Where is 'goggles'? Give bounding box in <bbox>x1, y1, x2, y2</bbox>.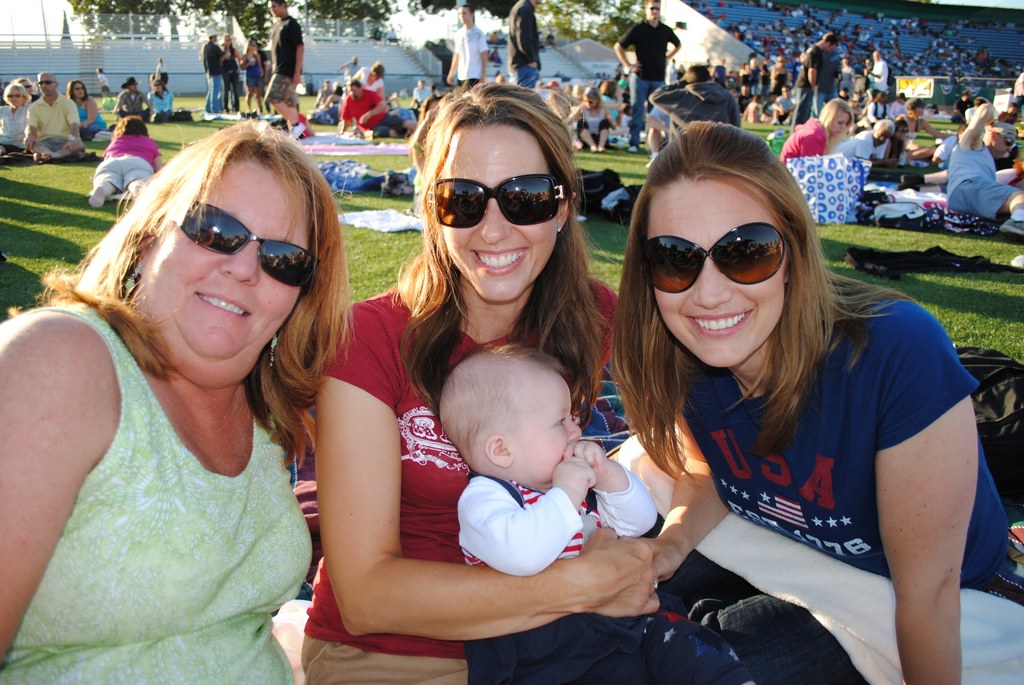
<bbox>3, 90, 24, 99</bbox>.
